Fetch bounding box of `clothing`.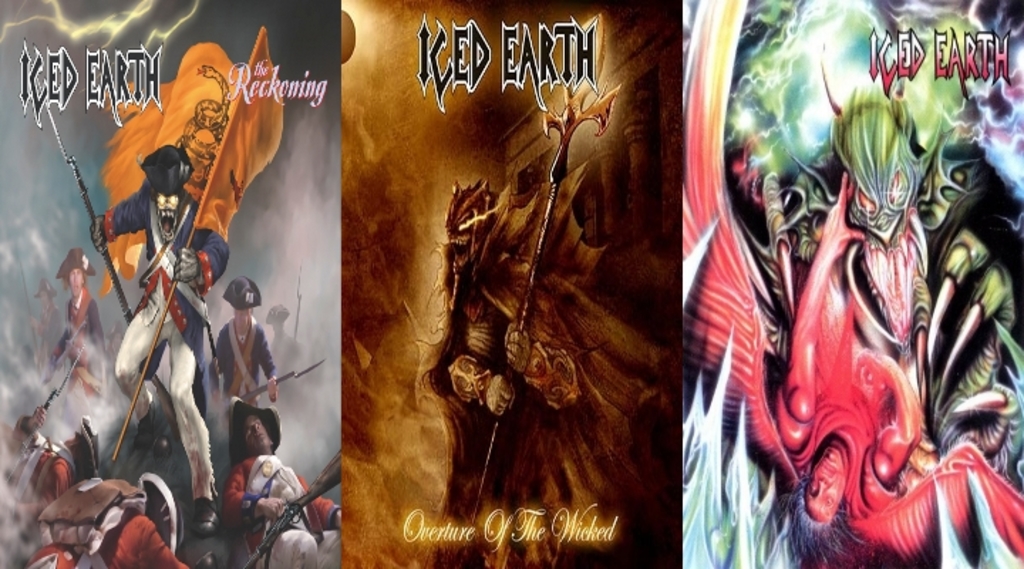
Bbox: (110,184,226,346).
